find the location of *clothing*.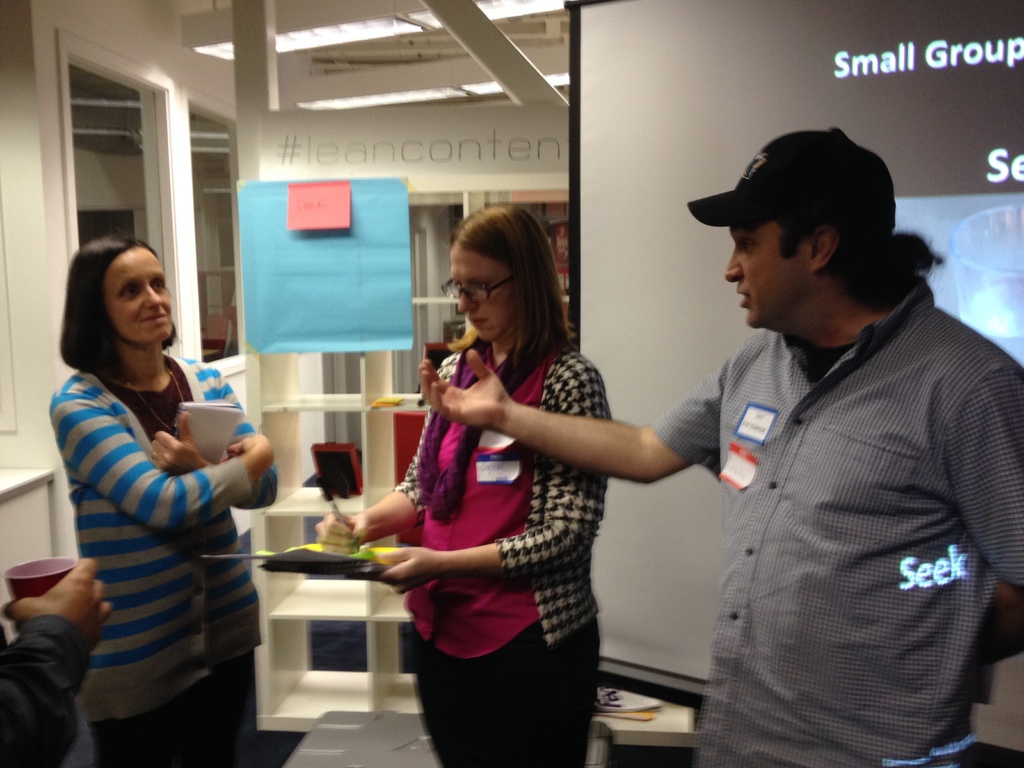
Location: bbox(36, 351, 276, 767).
